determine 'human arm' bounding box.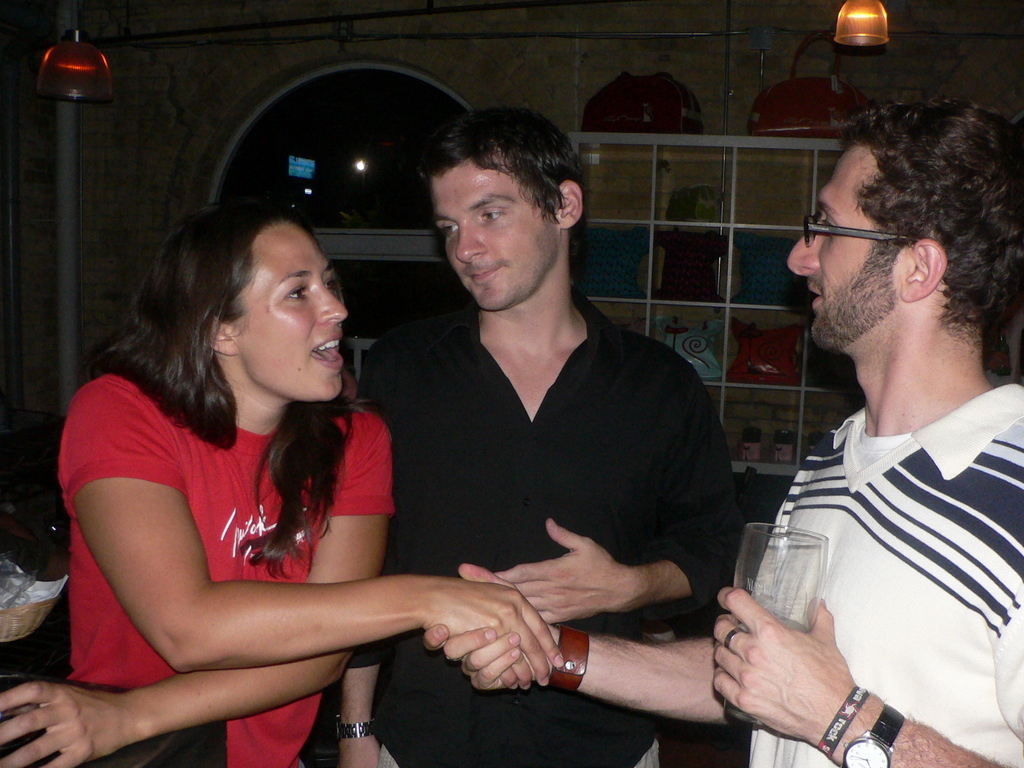
Determined: (0, 409, 393, 767).
